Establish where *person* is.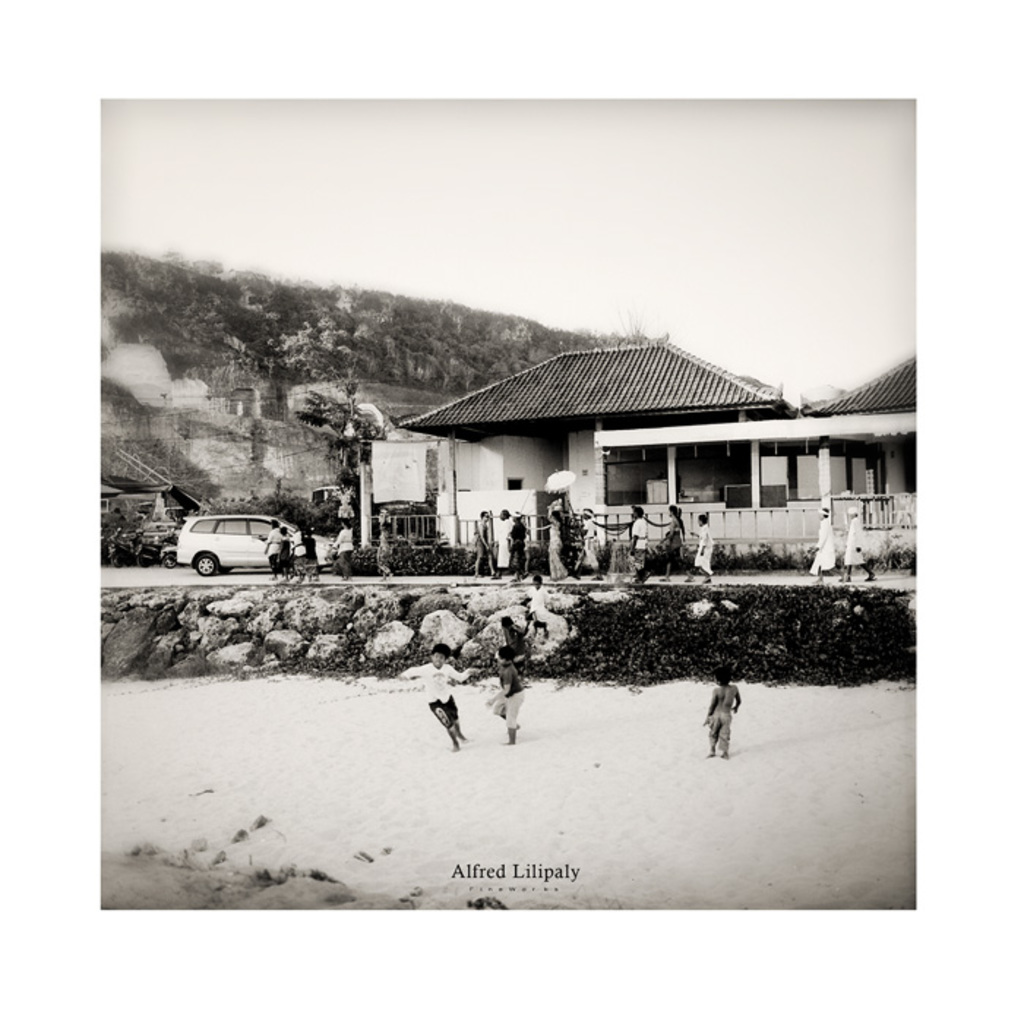
Established at {"x1": 291, "y1": 524, "x2": 322, "y2": 585}.
